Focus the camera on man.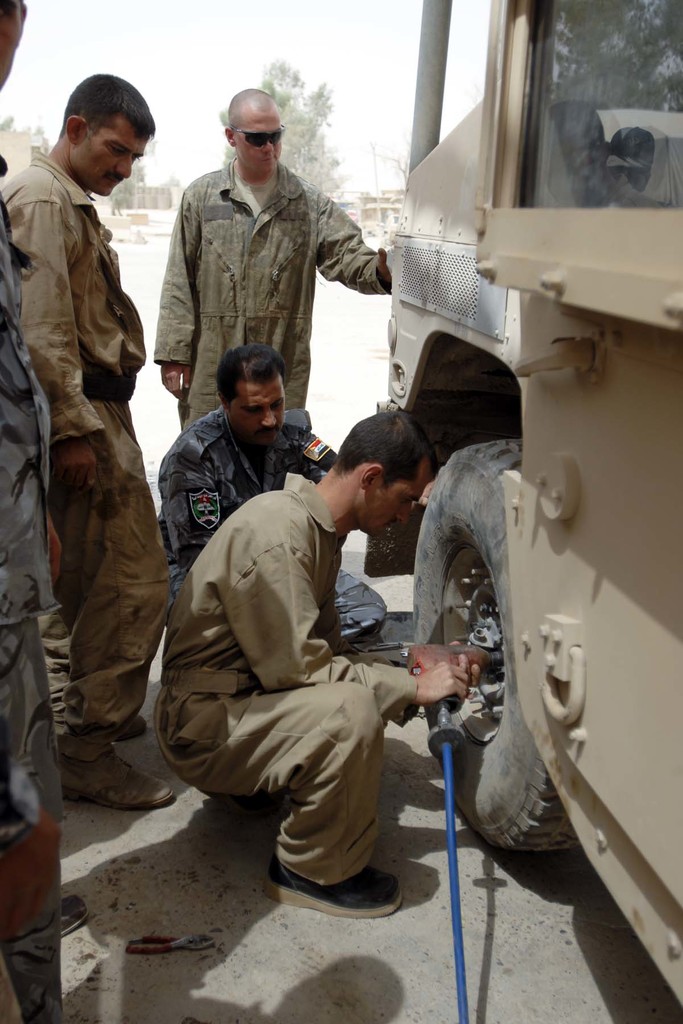
Focus region: Rect(161, 93, 417, 447).
